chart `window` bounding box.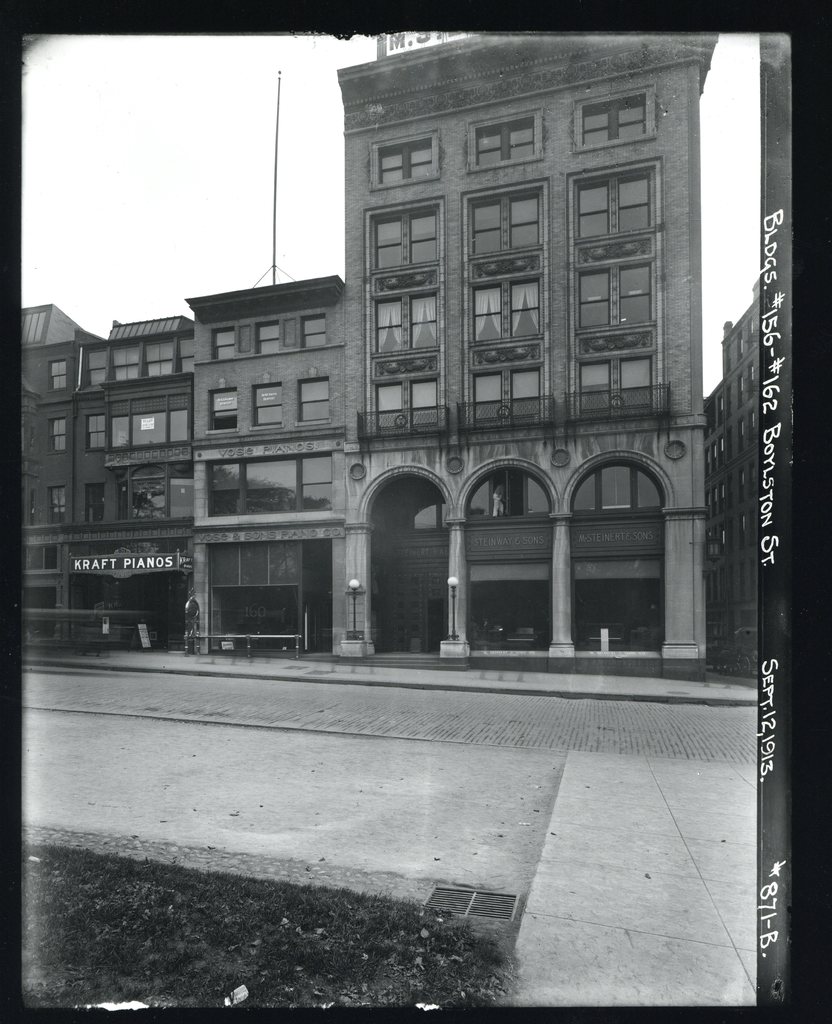
Charted: (left=371, top=478, right=450, bottom=532).
